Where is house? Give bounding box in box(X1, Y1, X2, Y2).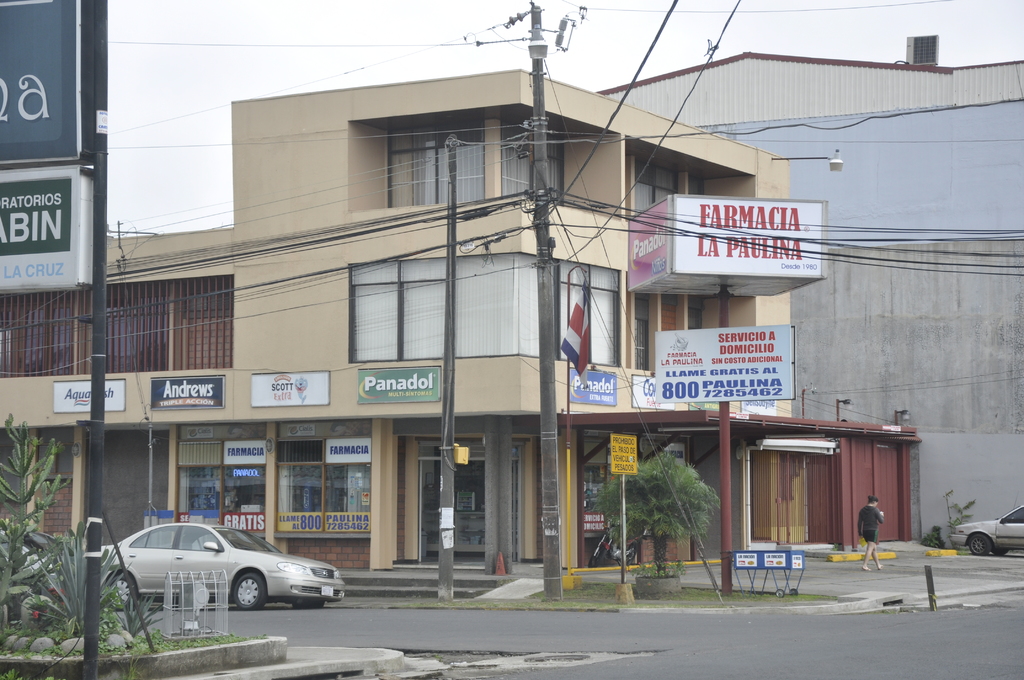
box(0, 232, 106, 578).
